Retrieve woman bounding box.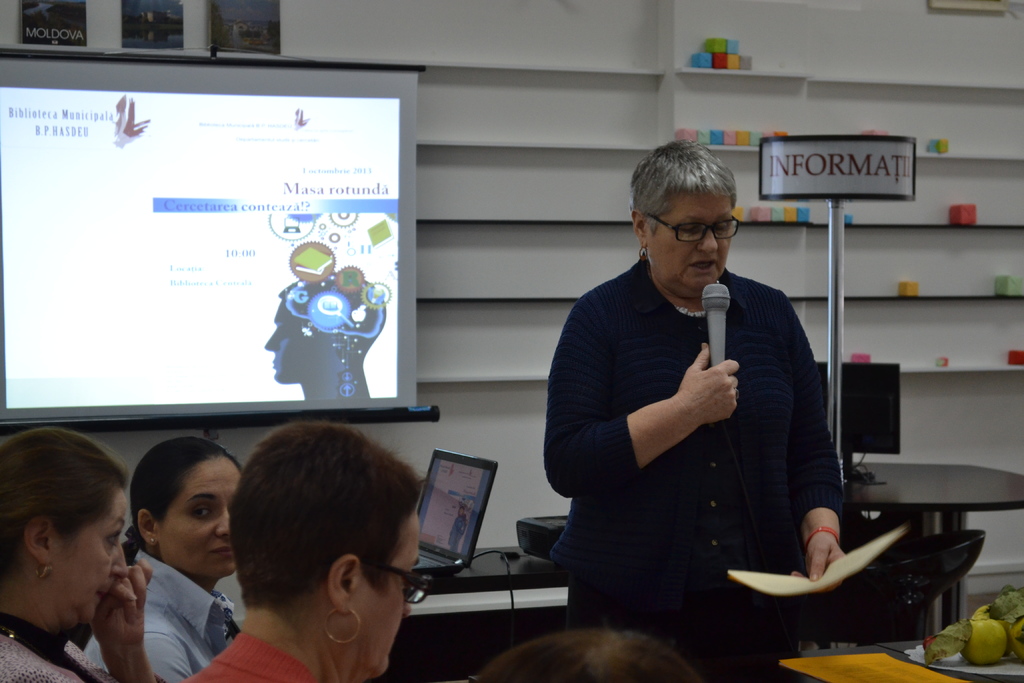
Bounding box: left=184, top=419, right=430, bottom=682.
